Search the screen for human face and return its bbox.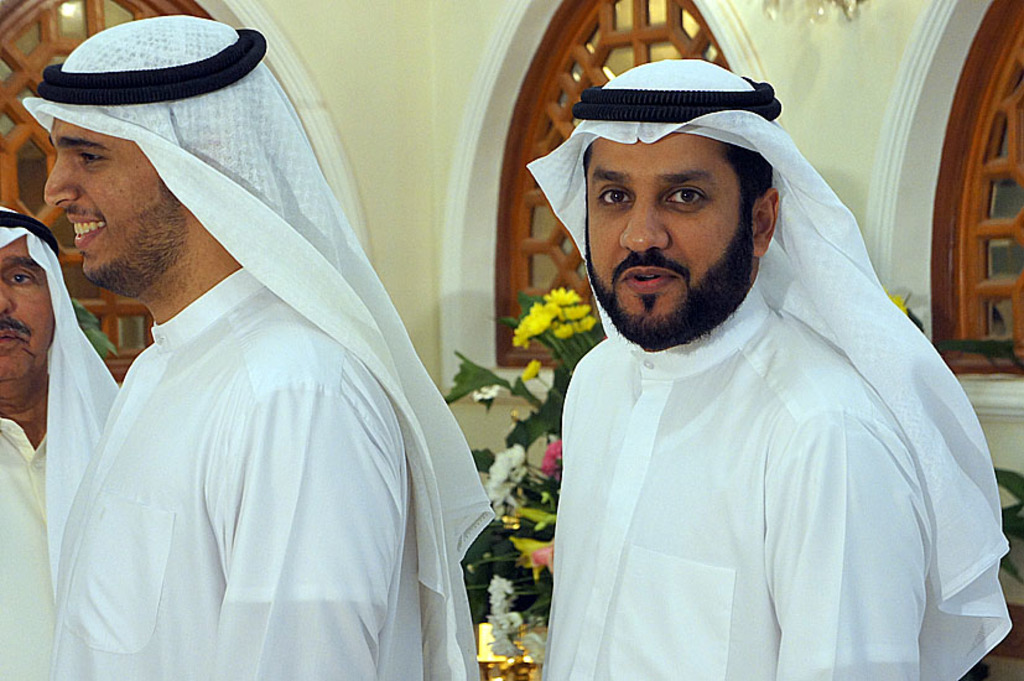
Found: select_region(586, 134, 750, 344).
